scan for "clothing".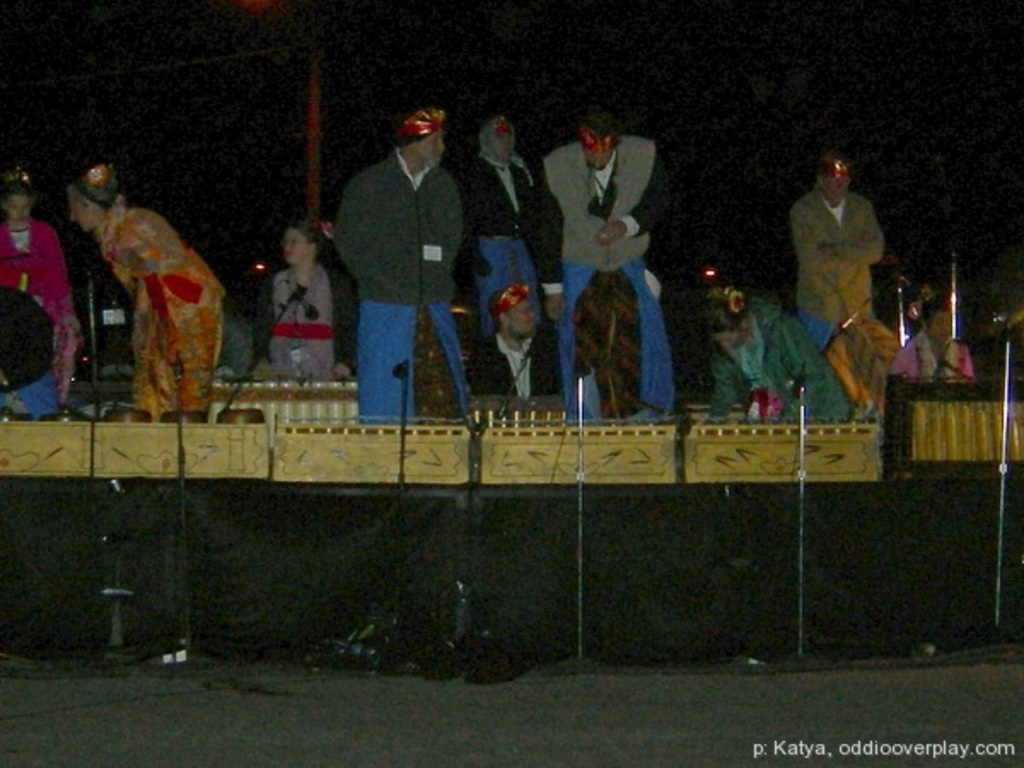
Scan result: [543, 137, 671, 440].
